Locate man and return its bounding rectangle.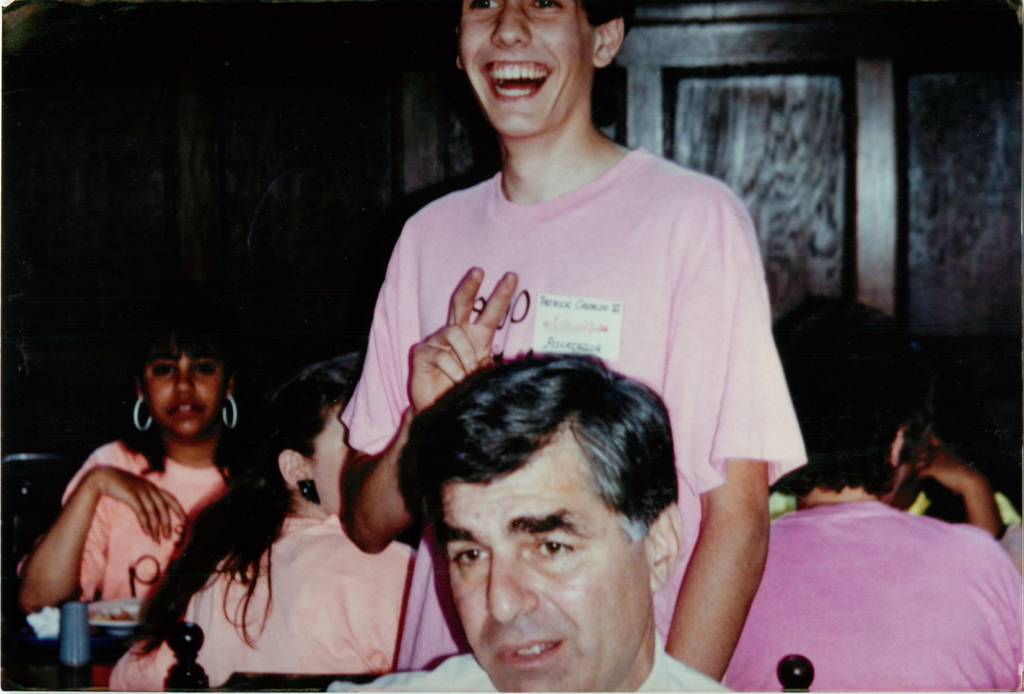
crop(715, 283, 1023, 693).
